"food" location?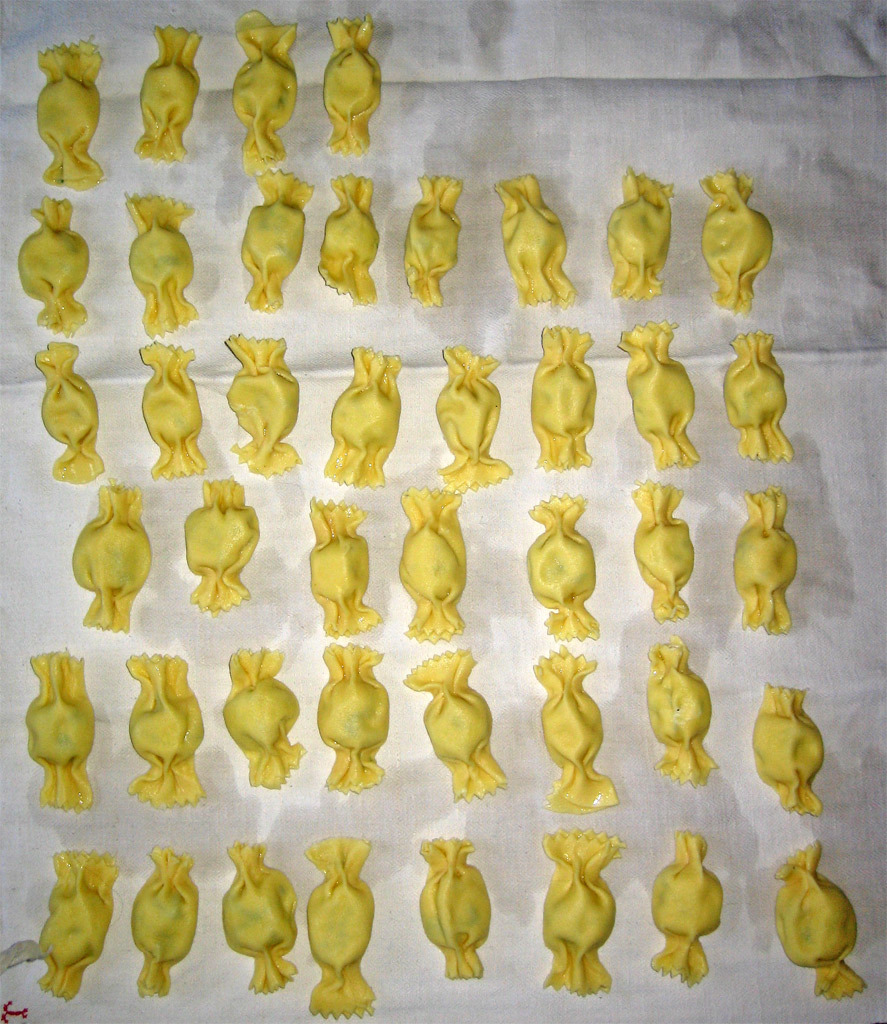
x1=131 y1=22 x2=206 y2=166
